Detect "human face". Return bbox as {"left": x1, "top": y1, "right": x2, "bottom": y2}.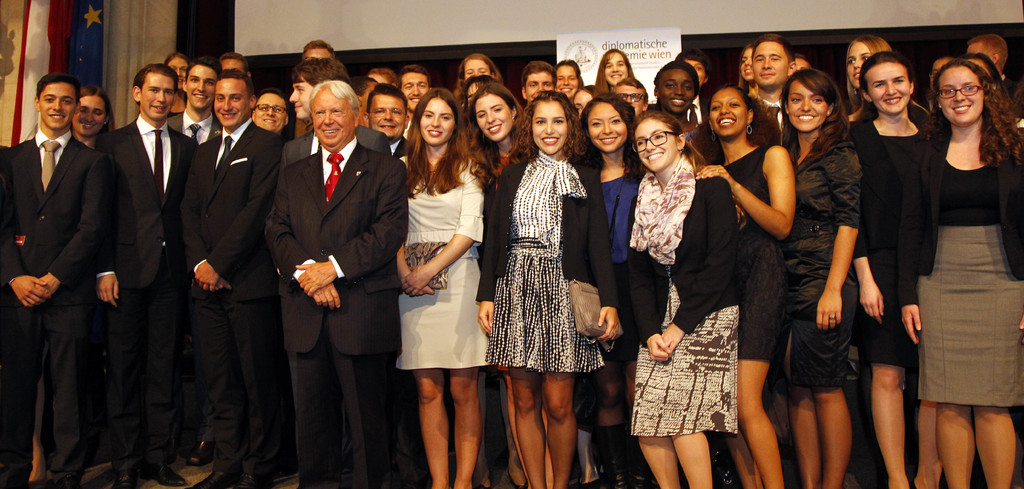
{"left": 711, "top": 87, "right": 748, "bottom": 135}.
